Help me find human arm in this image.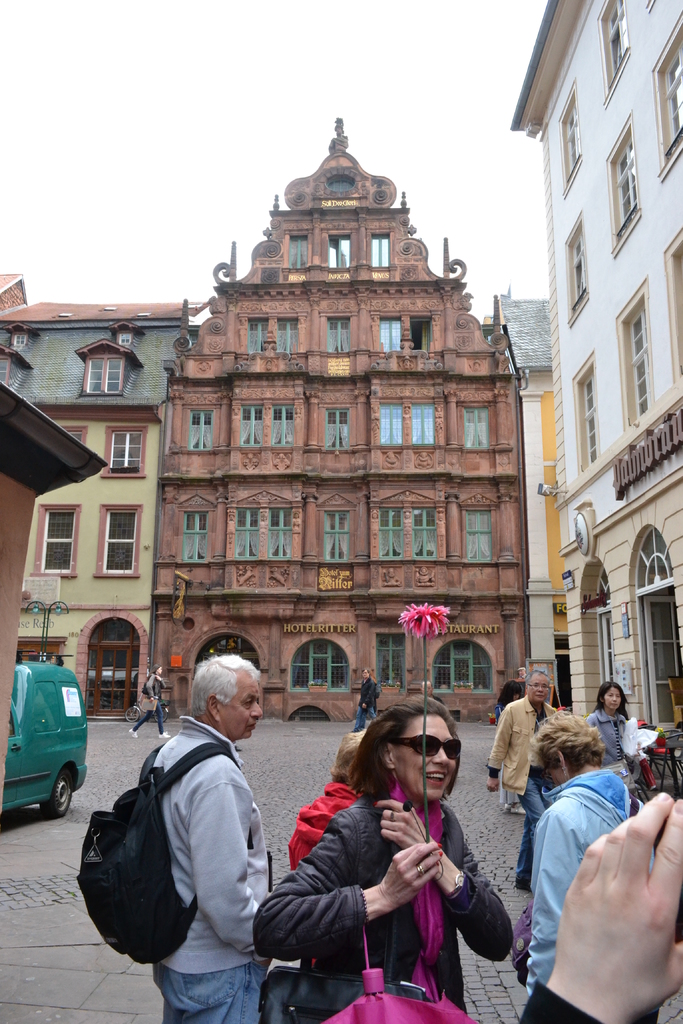
Found it: <bbox>358, 682, 382, 708</bbox>.
